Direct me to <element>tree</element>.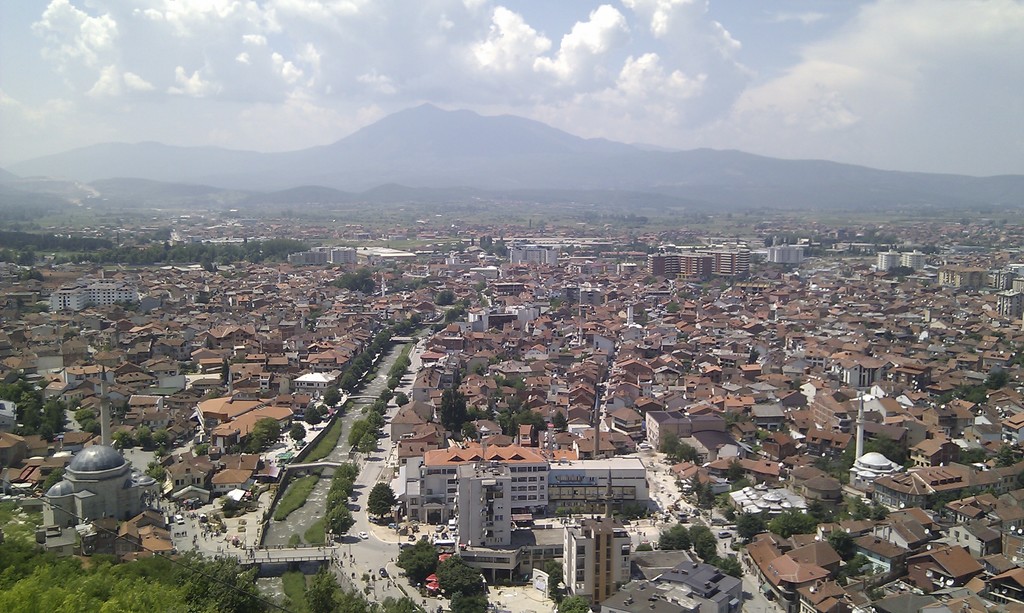
Direction: 399,528,438,588.
